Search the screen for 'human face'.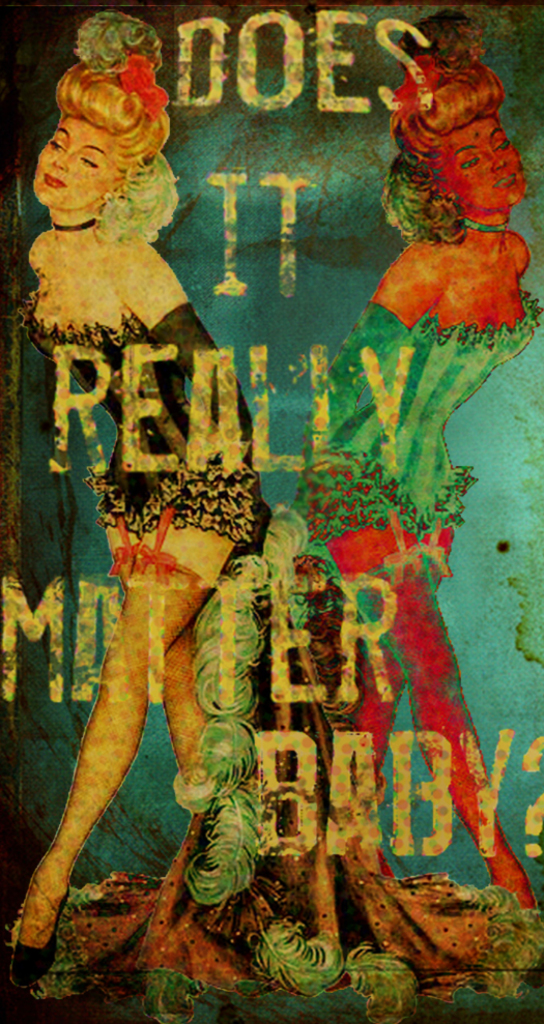
Found at bbox=[436, 115, 526, 212].
